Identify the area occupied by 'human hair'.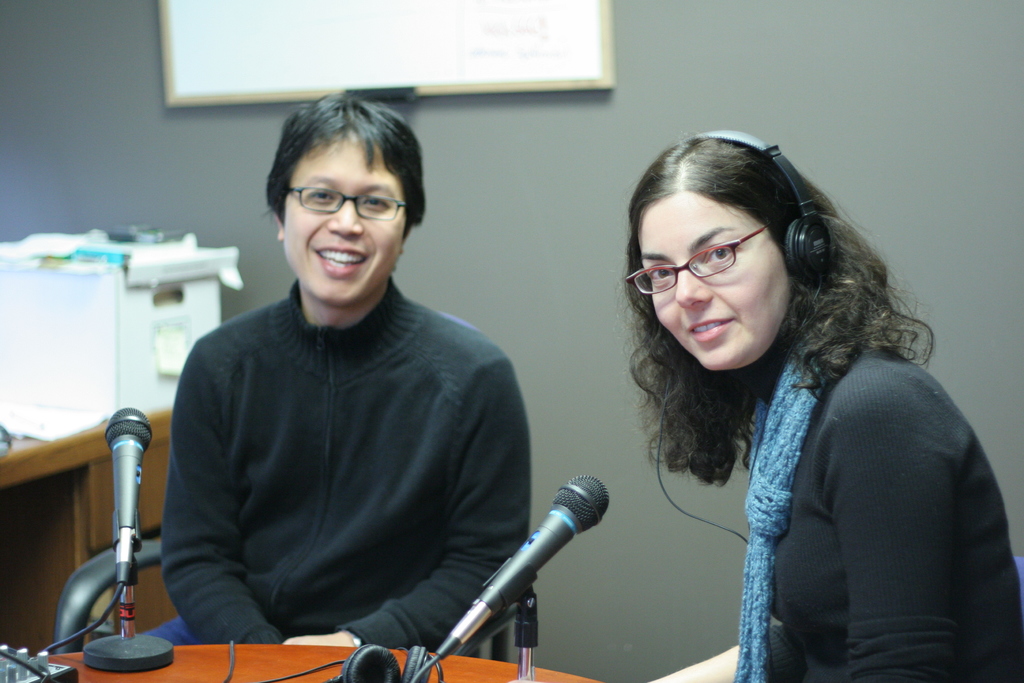
Area: {"left": 263, "top": 94, "right": 428, "bottom": 239}.
